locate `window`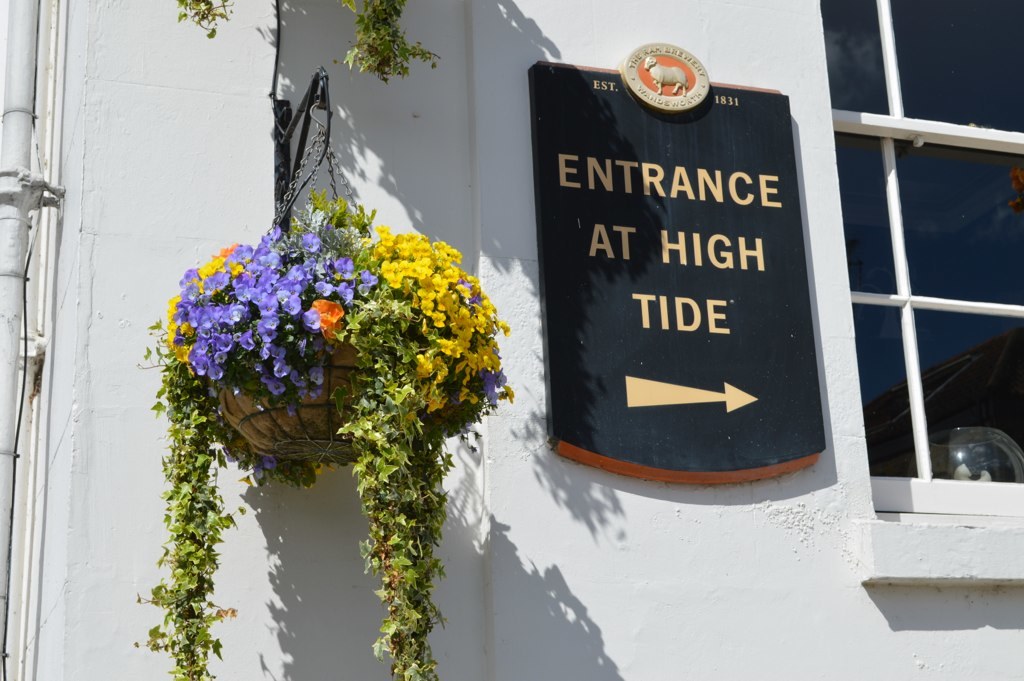
851,114,1004,471
